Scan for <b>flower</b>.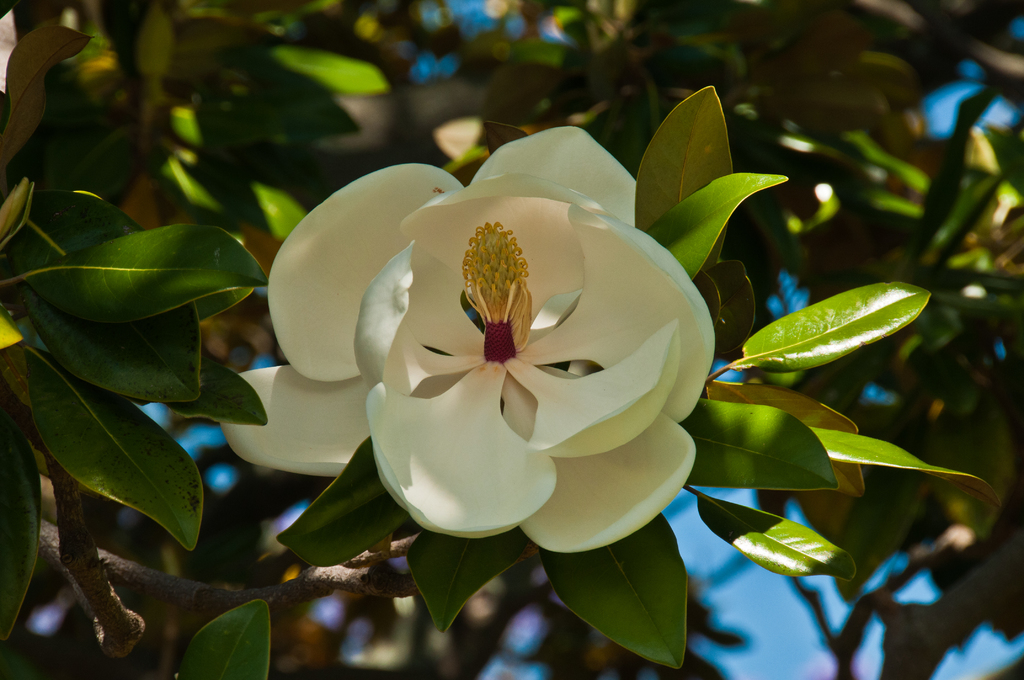
Scan result: <region>252, 138, 742, 563</region>.
